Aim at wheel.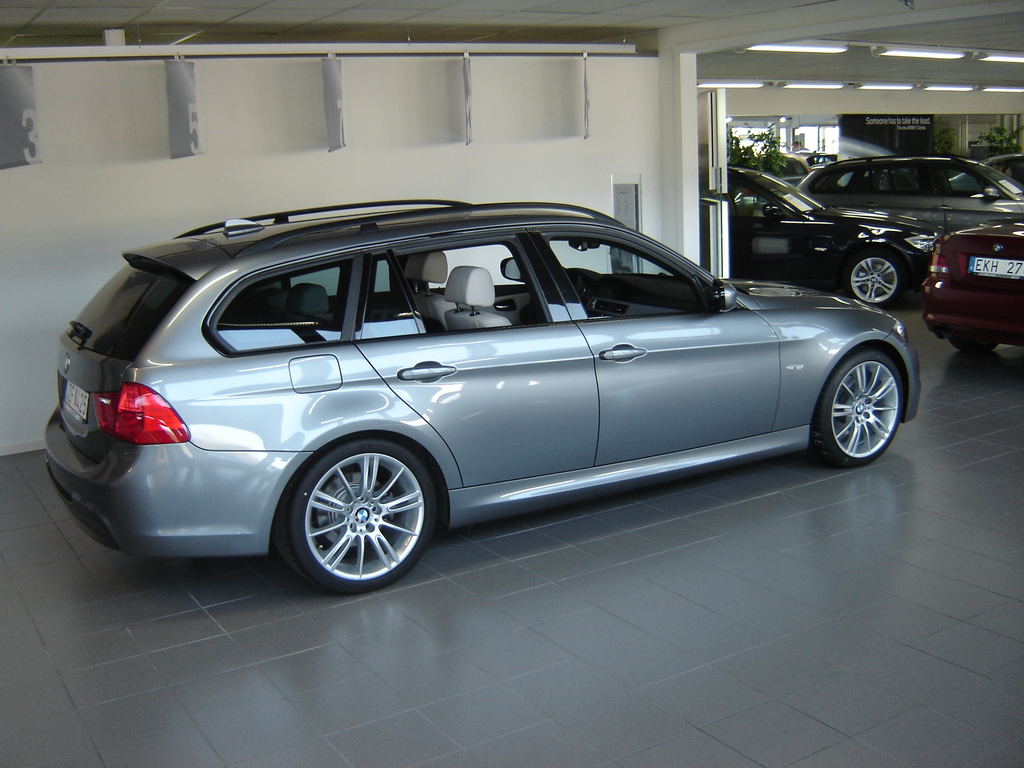
Aimed at <bbox>845, 243, 903, 307</bbox>.
